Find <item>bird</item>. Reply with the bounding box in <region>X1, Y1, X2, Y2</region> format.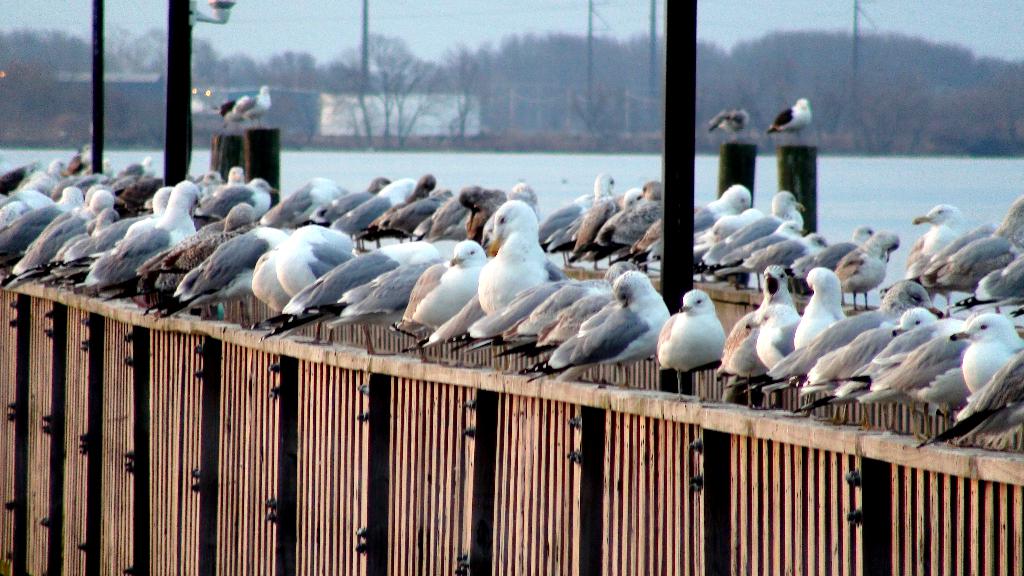
<region>212, 95, 246, 134</region>.
